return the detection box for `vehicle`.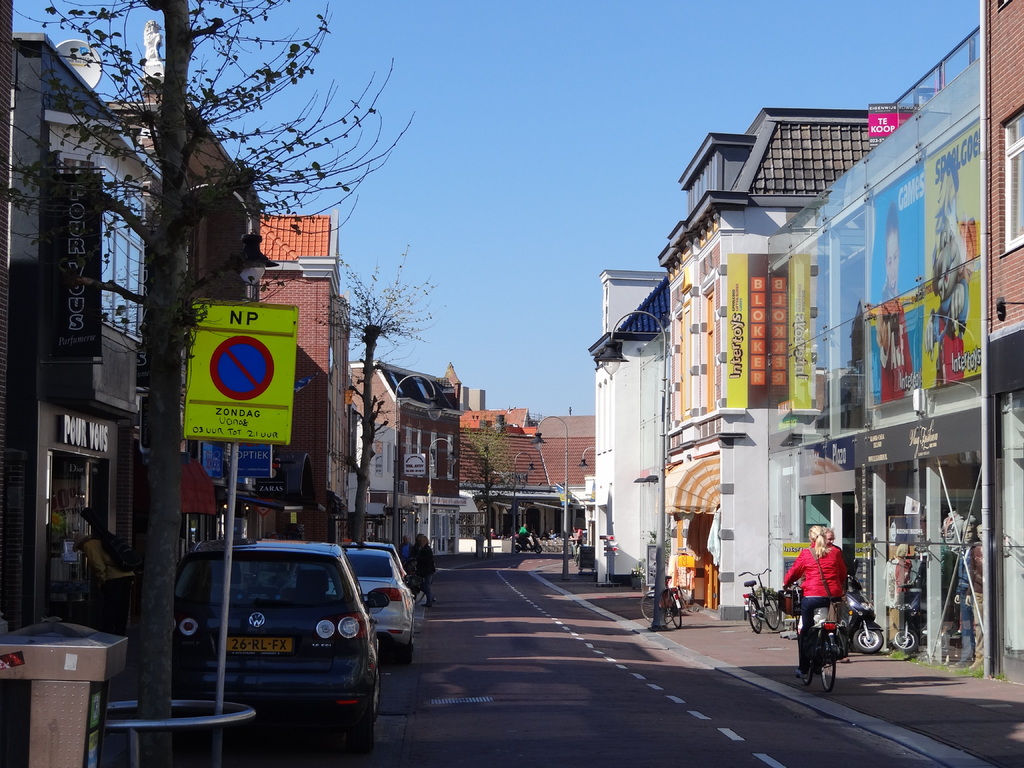
bbox(513, 534, 543, 553).
